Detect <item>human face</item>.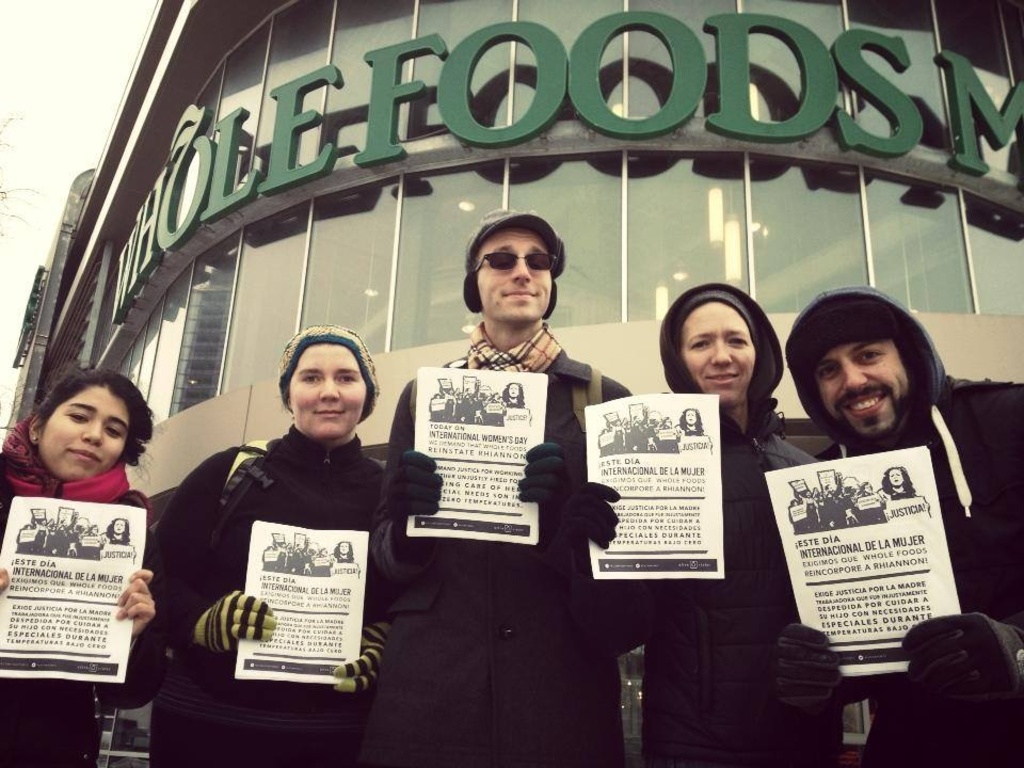
Detected at [37,380,119,474].
